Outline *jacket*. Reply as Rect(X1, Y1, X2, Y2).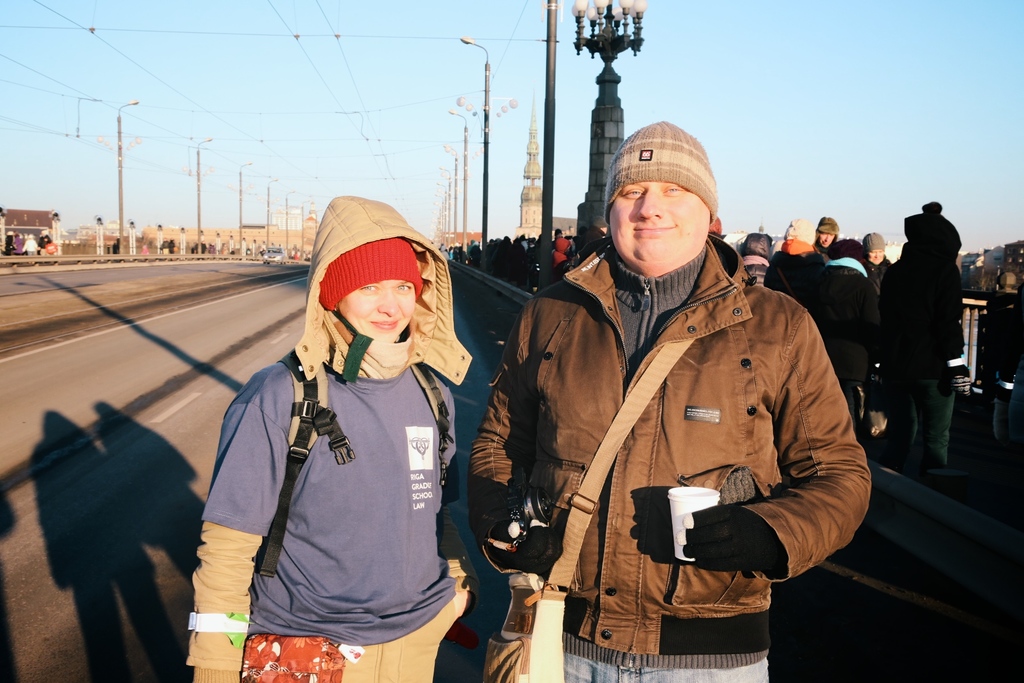
Rect(464, 231, 872, 660).
